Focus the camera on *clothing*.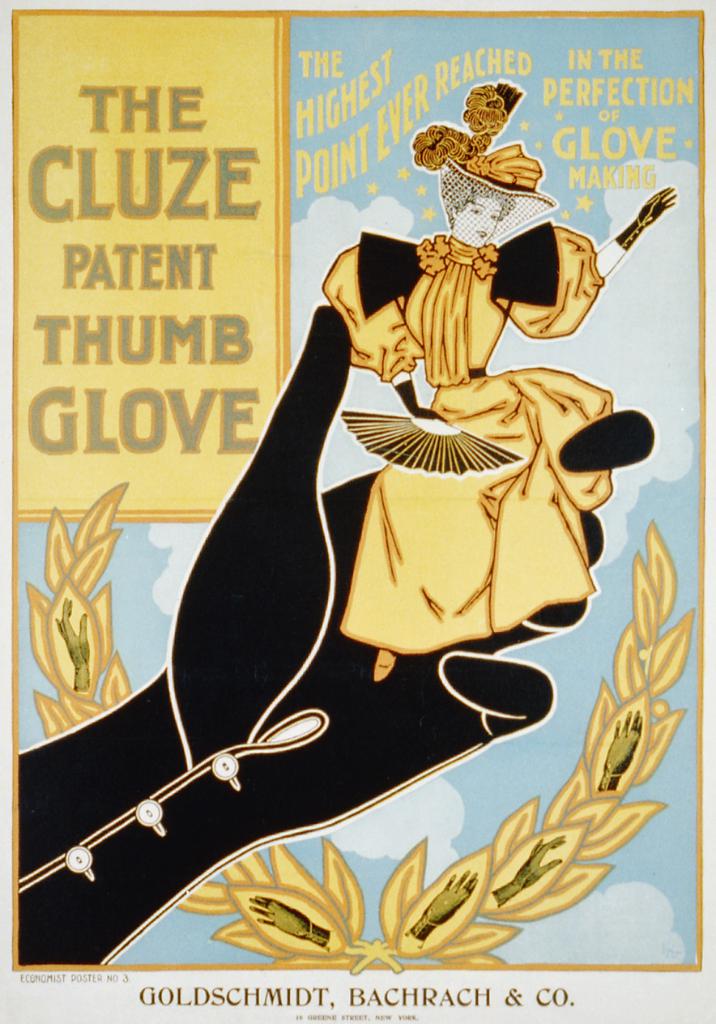
Focus region: {"x1": 318, "y1": 215, "x2": 610, "y2": 654}.
